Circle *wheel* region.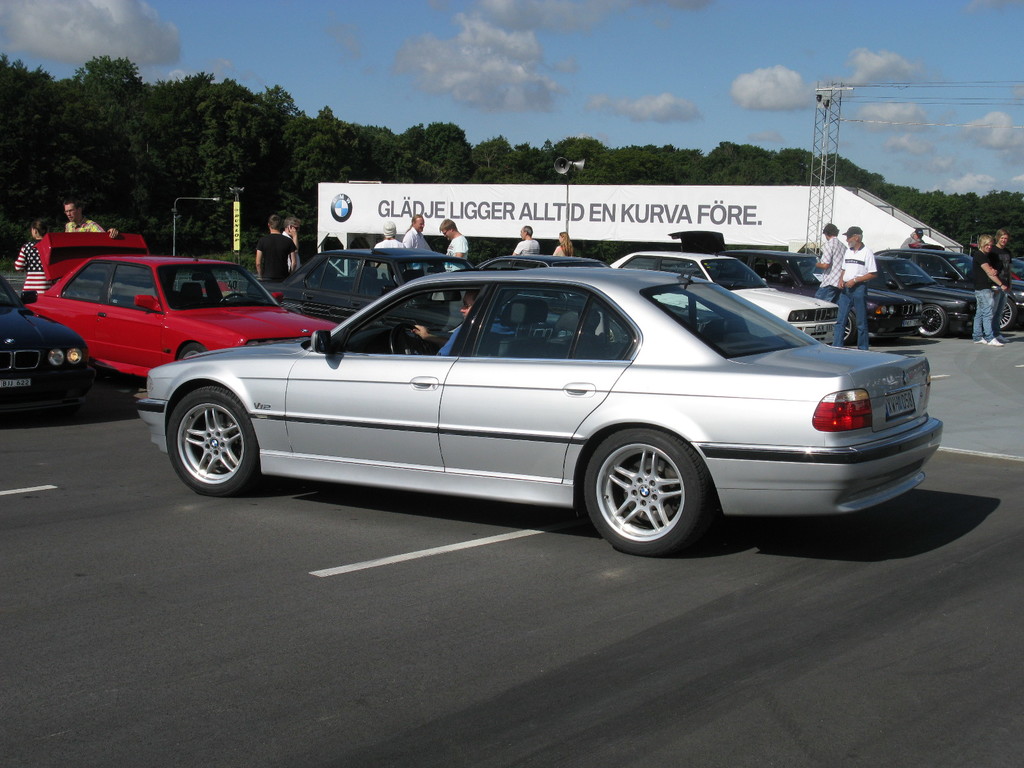
Region: bbox=(166, 387, 250, 496).
